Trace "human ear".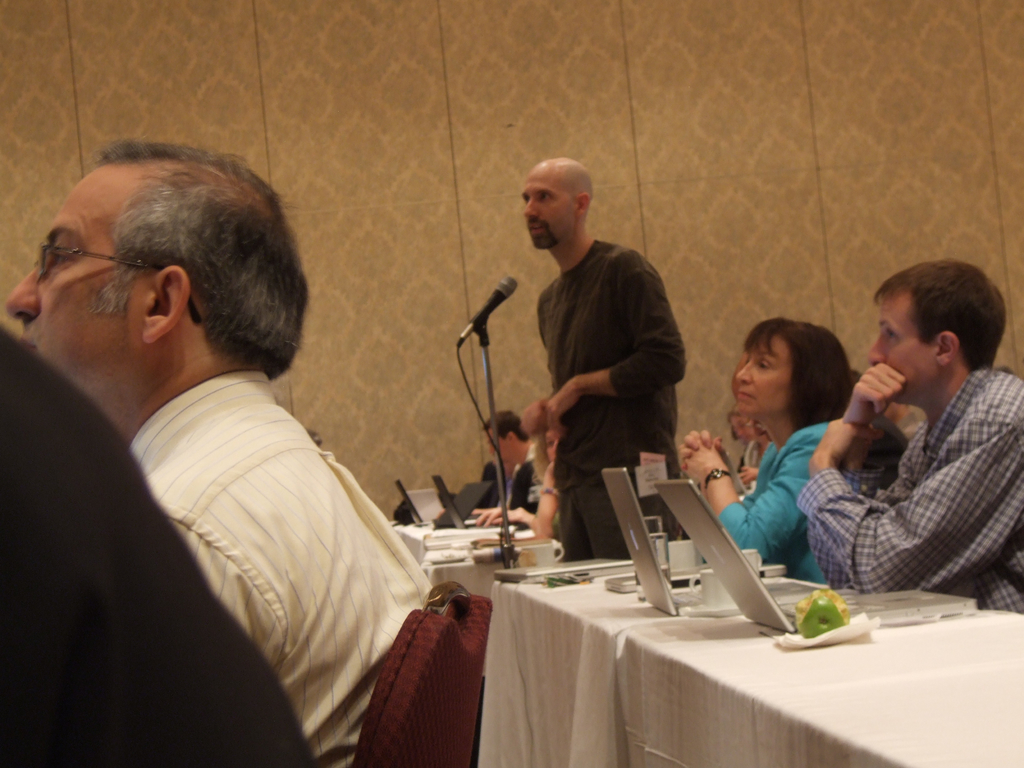
Traced to (140, 266, 189, 342).
